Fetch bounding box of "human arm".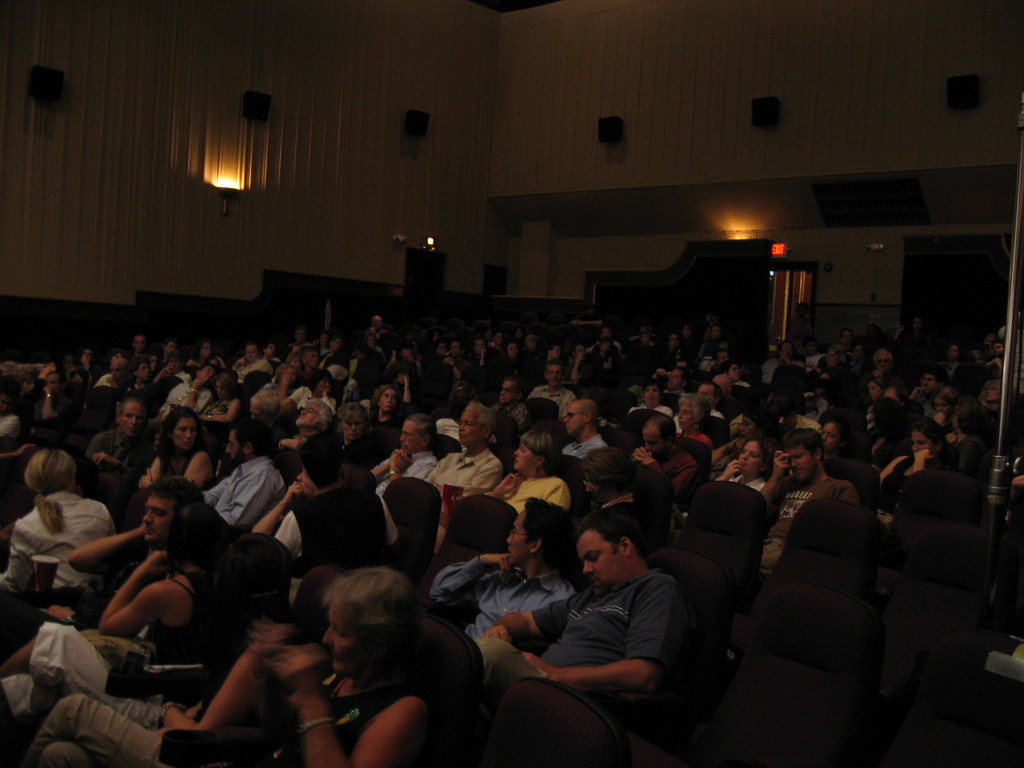
Bbox: crop(383, 451, 415, 500).
